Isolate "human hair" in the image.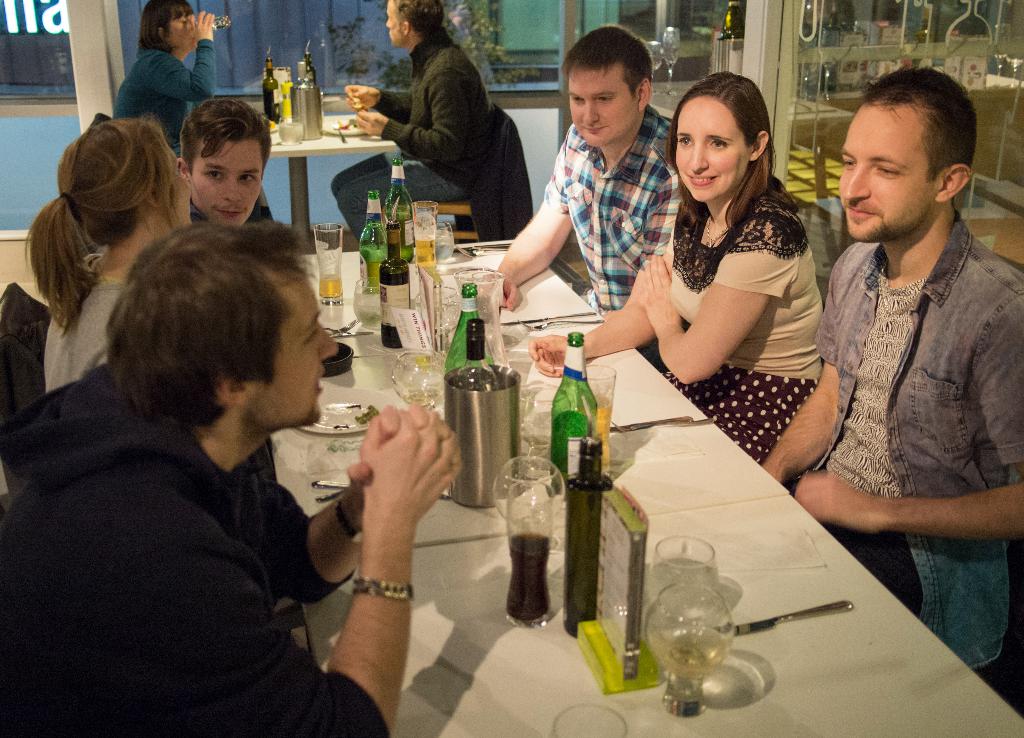
Isolated region: (left=859, top=60, right=977, bottom=178).
